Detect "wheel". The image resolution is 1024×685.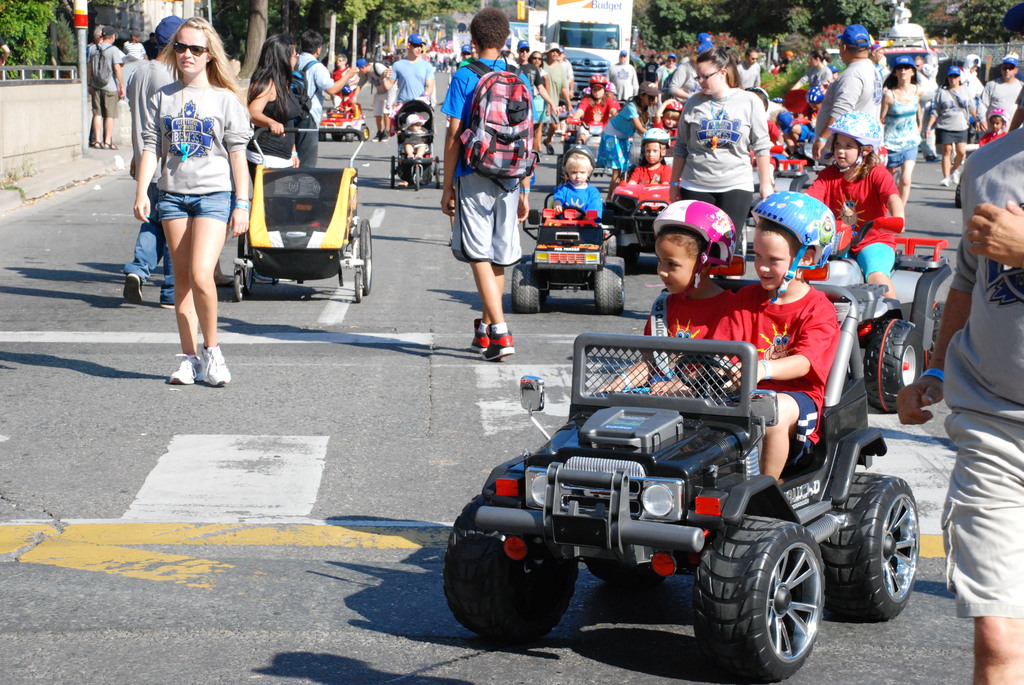
(x1=609, y1=235, x2=641, y2=264).
